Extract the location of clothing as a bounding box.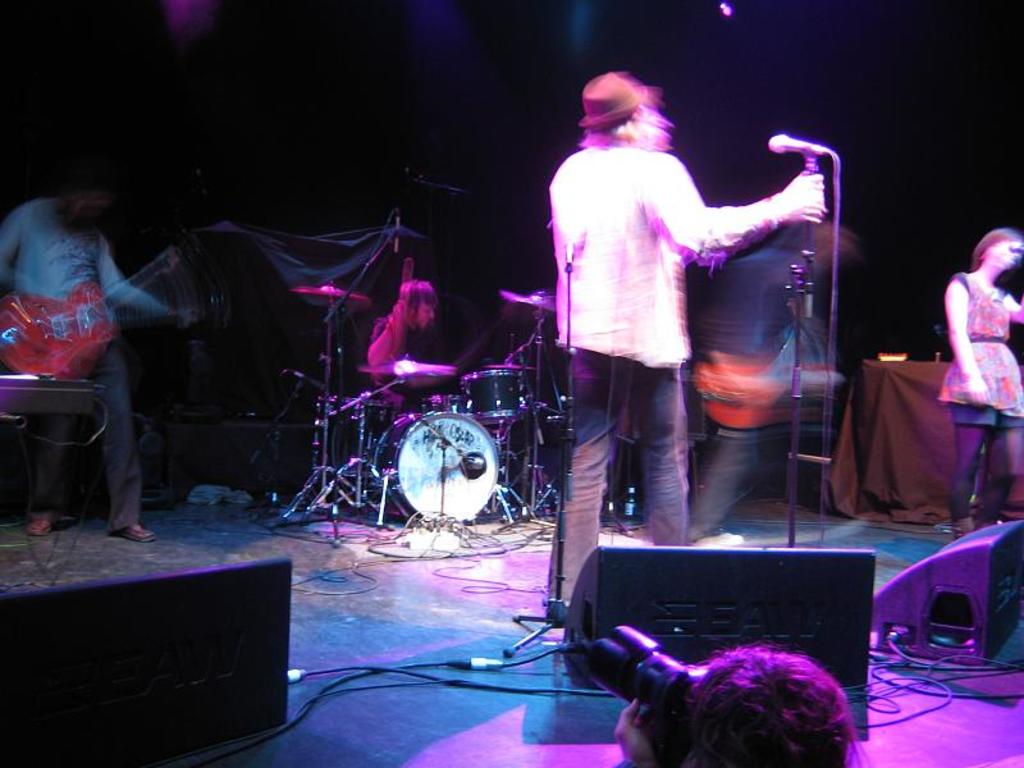
crop(0, 195, 169, 529).
